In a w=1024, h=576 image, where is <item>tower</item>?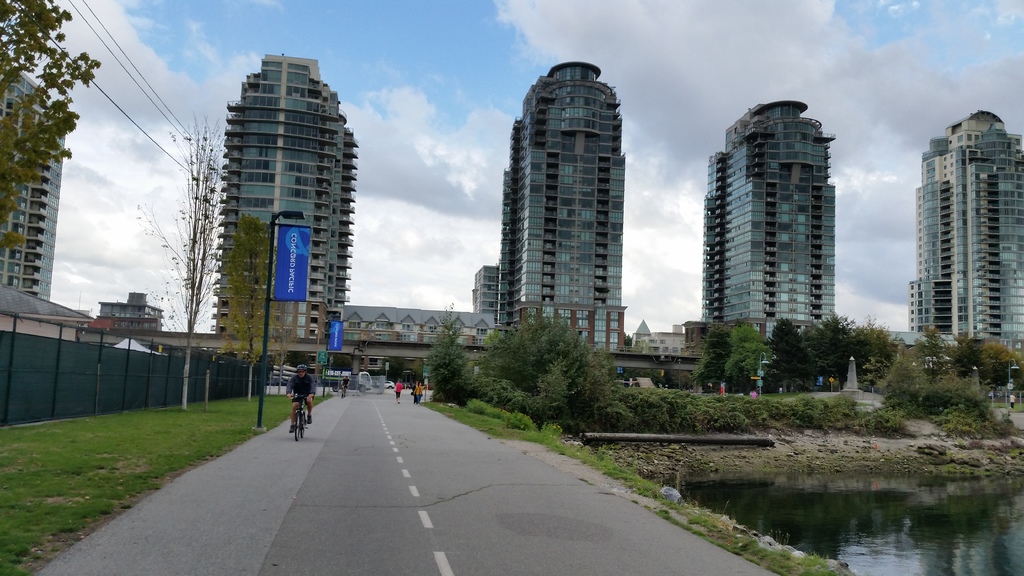
219/48/353/342.
